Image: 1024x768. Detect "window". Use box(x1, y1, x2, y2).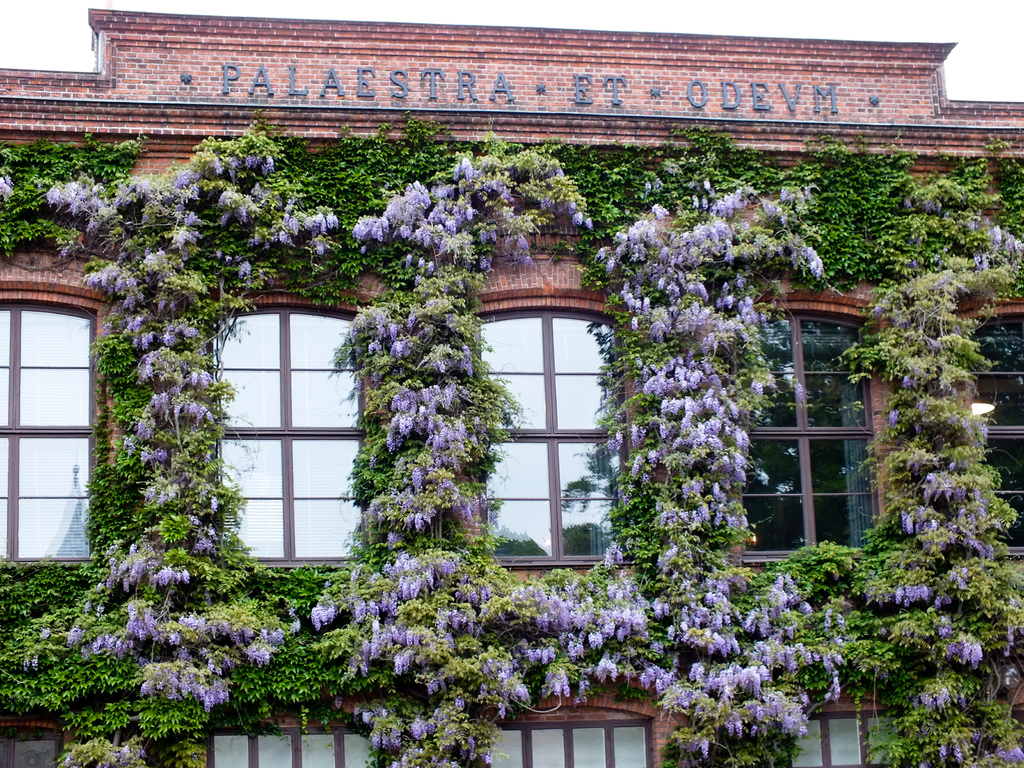
box(431, 289, 652, 568).
